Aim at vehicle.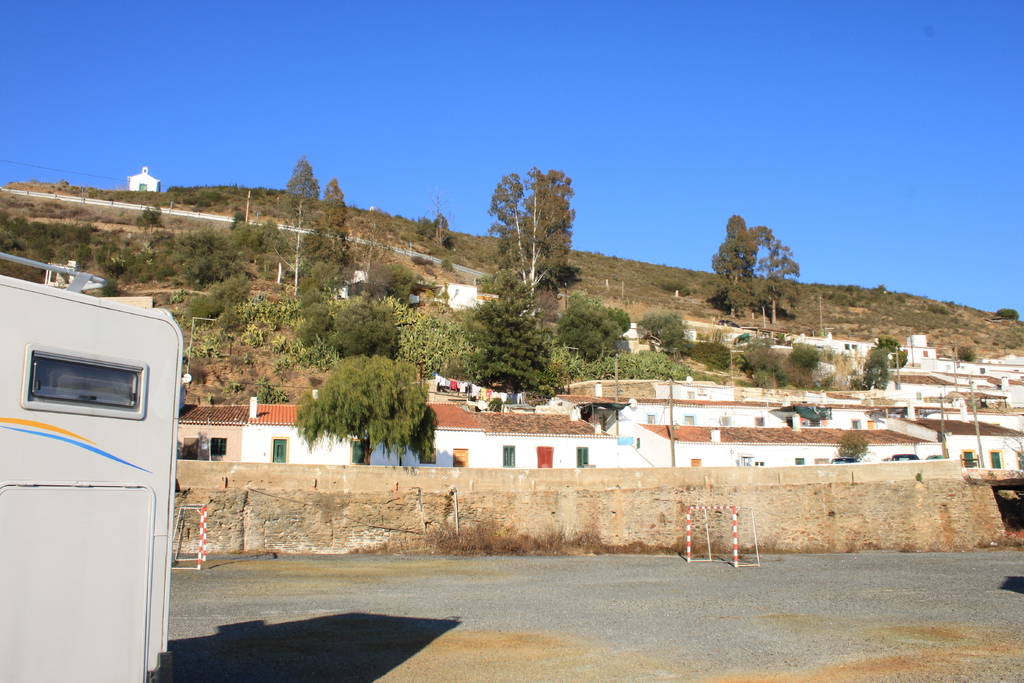
Aimed at Rect(989, 479, 1023, 545).
